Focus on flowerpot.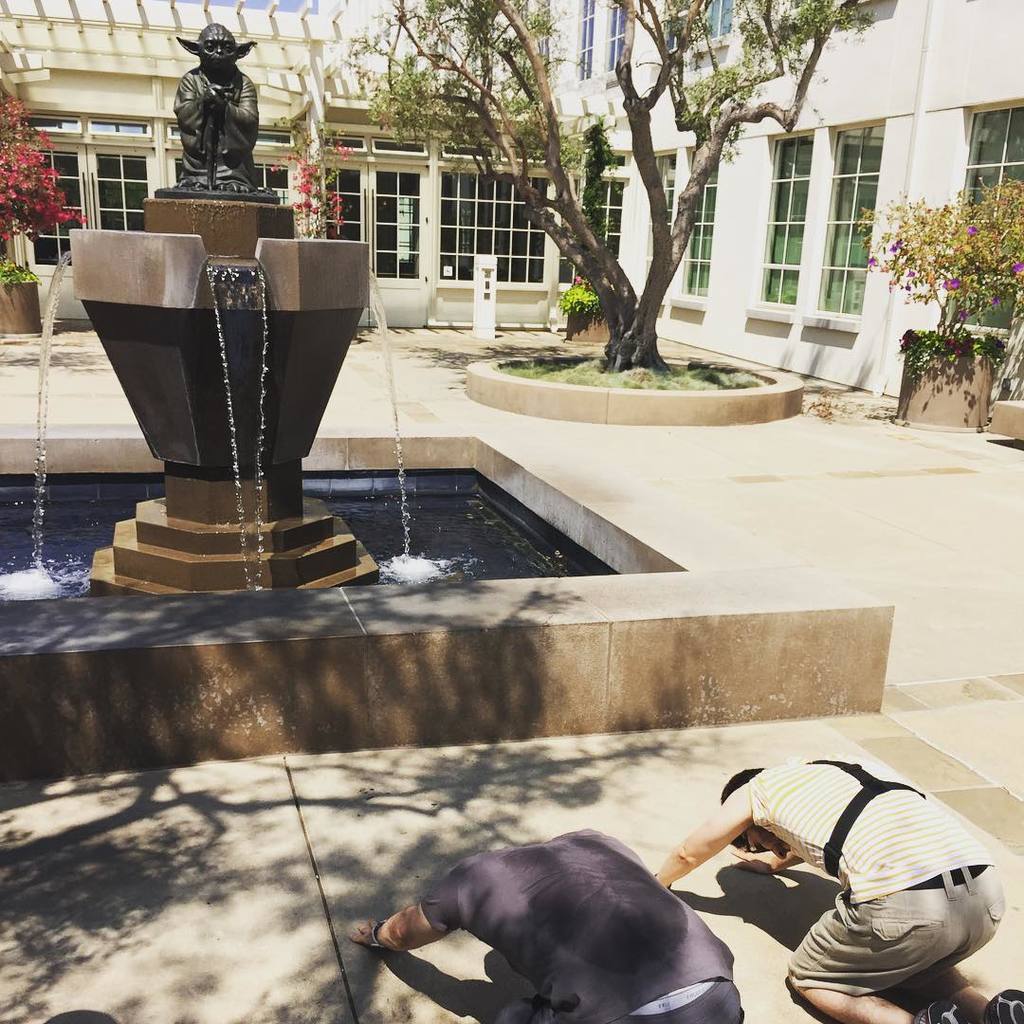
Focused at [892, 346, 995, 432].
